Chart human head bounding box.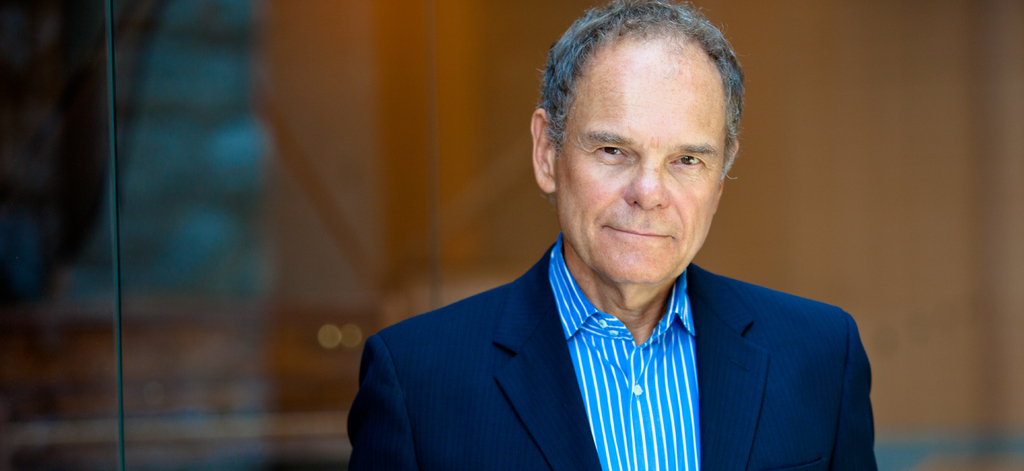
Charted: l=532, t=0, r=750, b=295.
